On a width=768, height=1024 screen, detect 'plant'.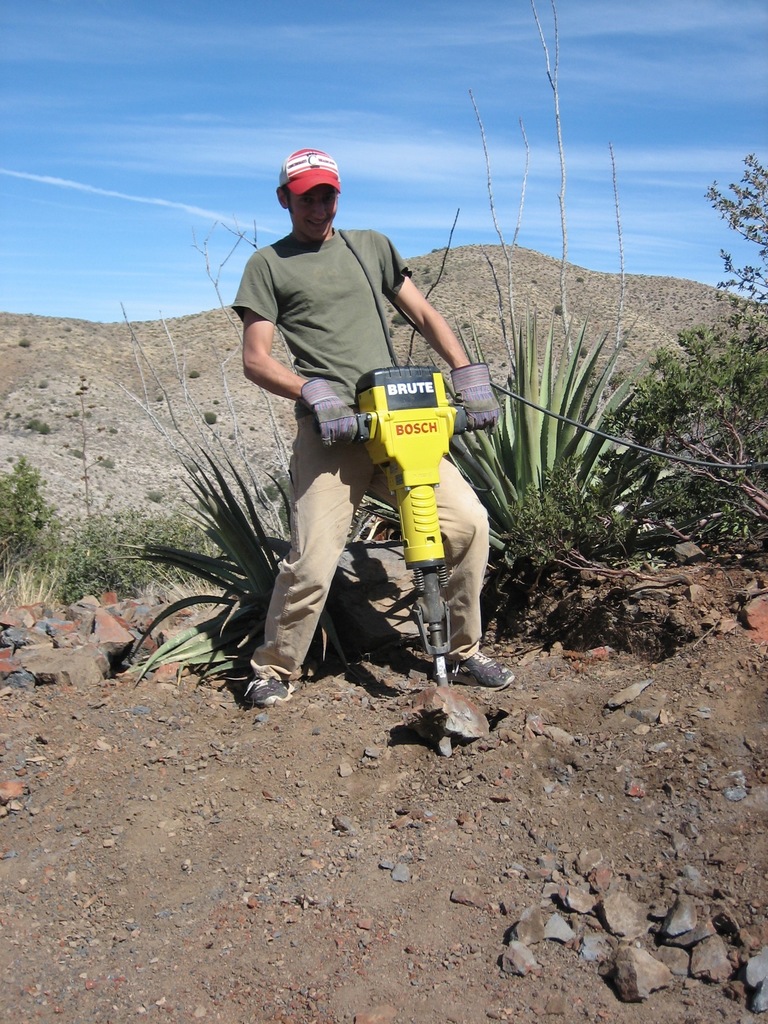
79:496:234:610.
